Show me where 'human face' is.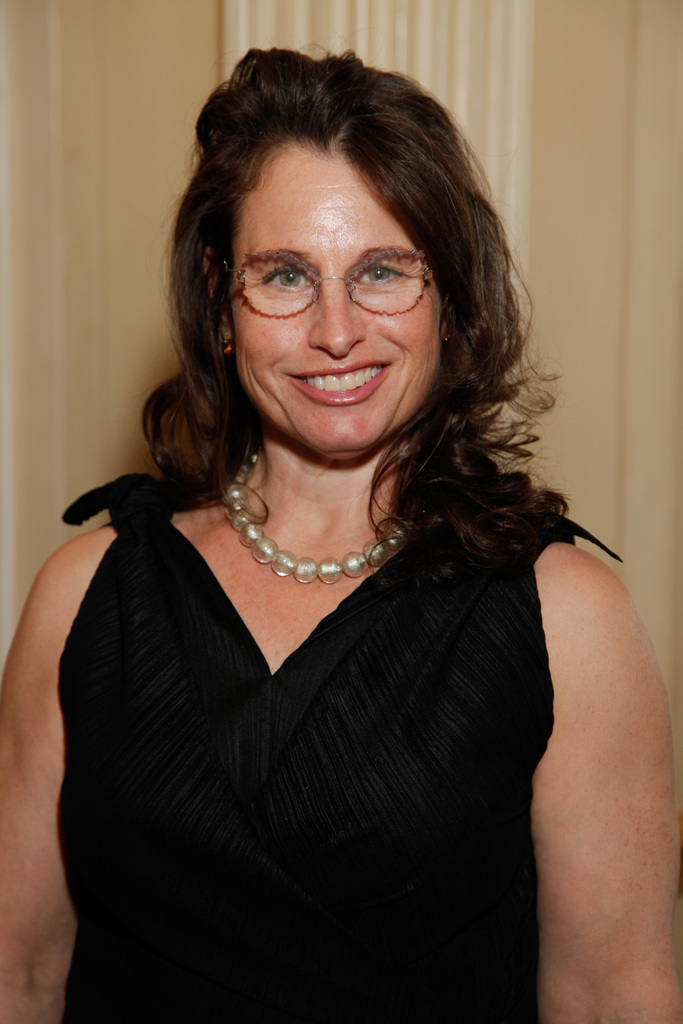
'human face' is at <bbox>231, 161, 445, 447</bbox>.
